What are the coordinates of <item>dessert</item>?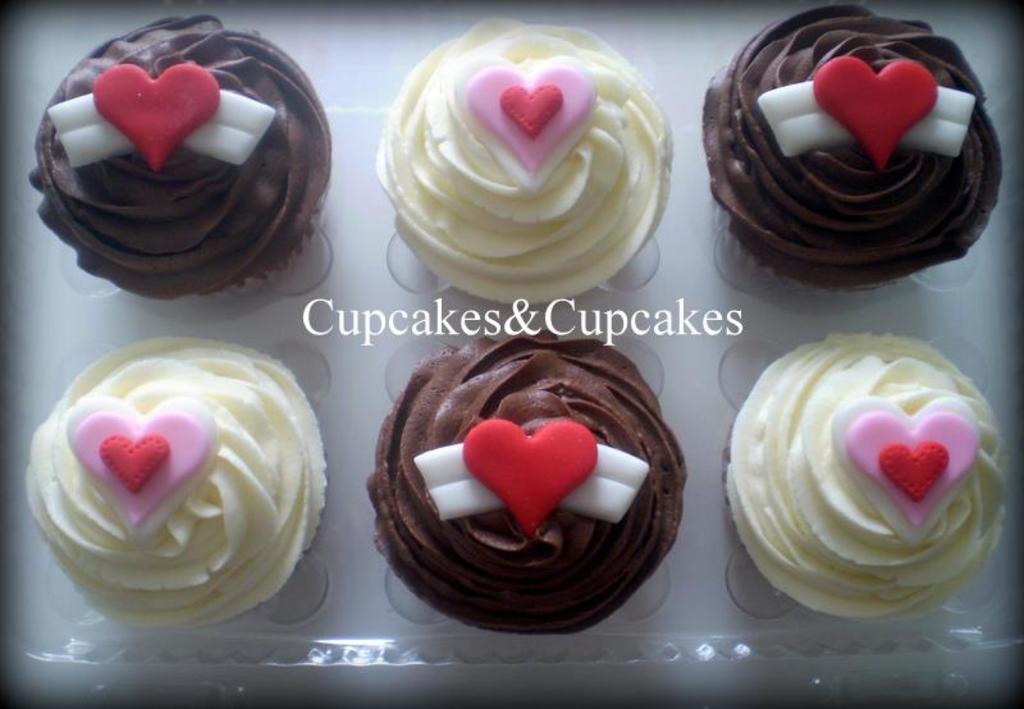
(x1=376, y1=15, x2=676, y2=305).
